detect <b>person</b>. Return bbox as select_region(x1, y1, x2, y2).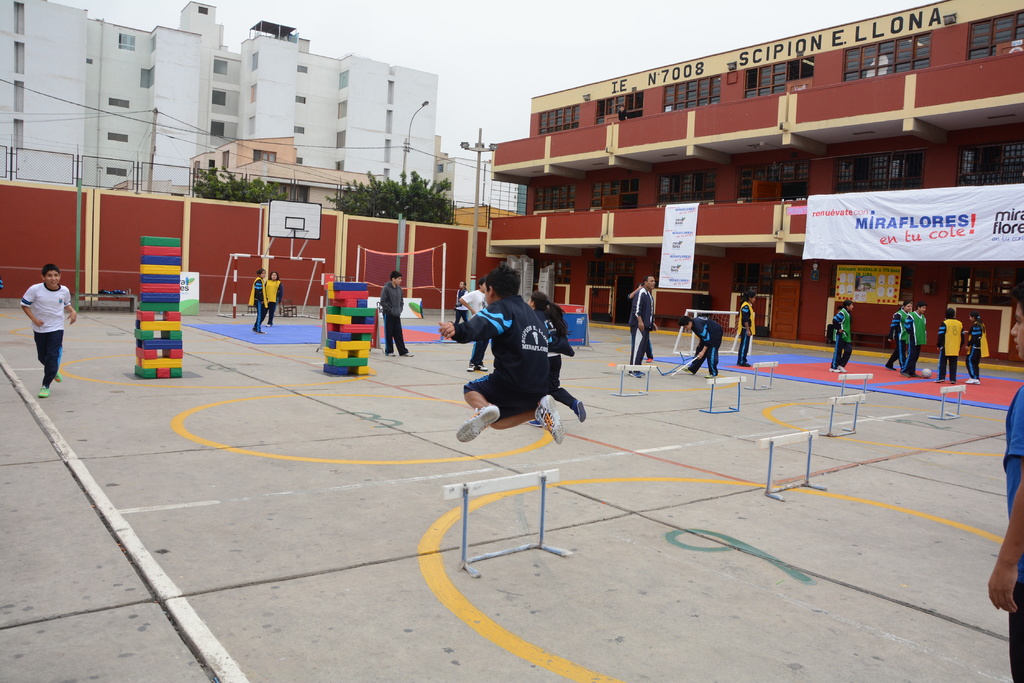
select_region(248, 265, 270, 337).
